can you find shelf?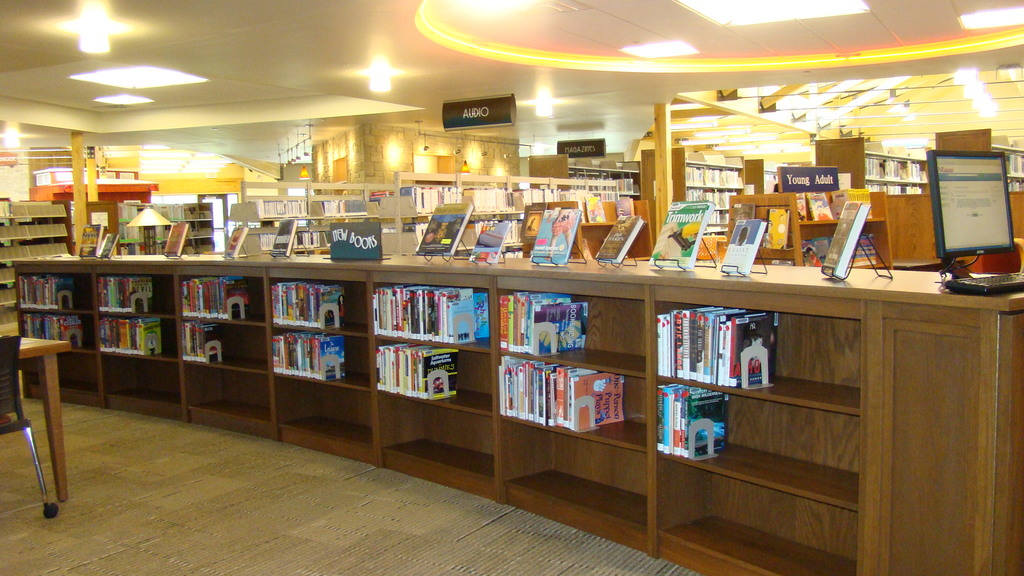
Yes, bounding box: left=92, top=188, right=233, bottom=254.
